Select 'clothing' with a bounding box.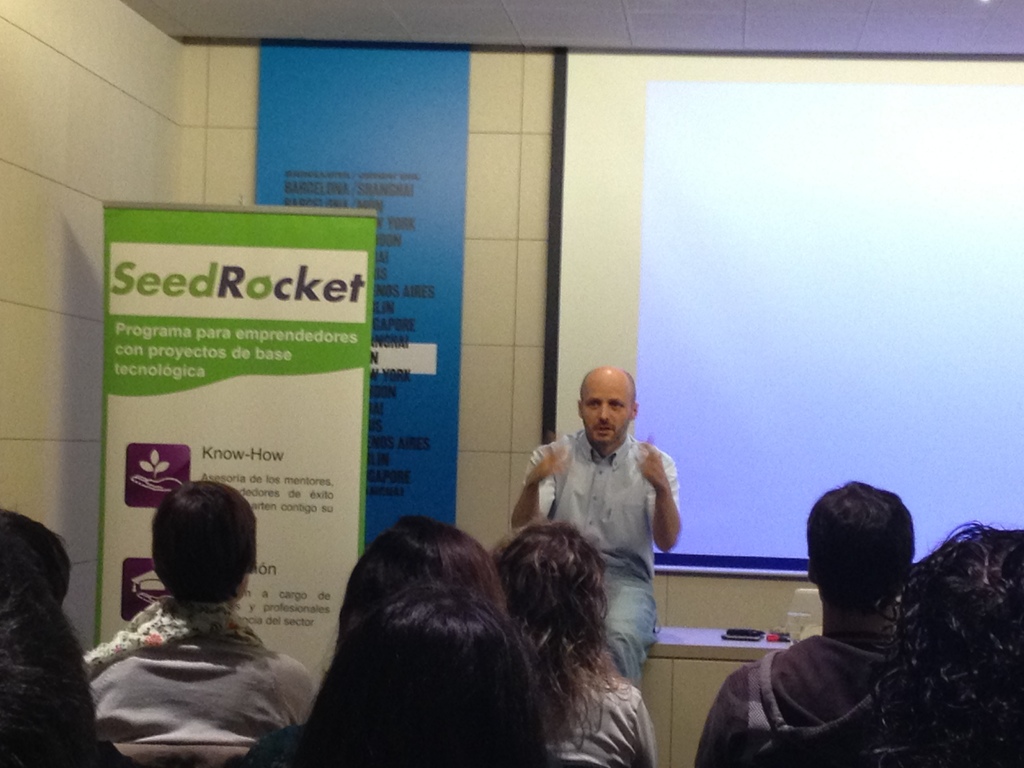
81:595:314:748.
